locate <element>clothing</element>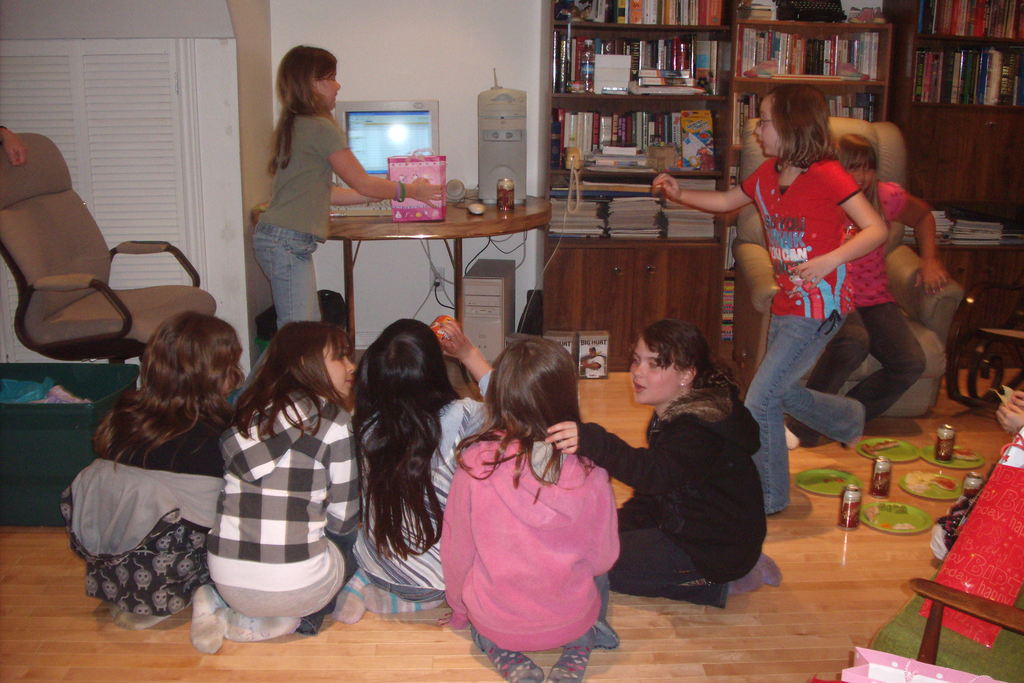
[left=442, top=415, right=628, bottom=654]
